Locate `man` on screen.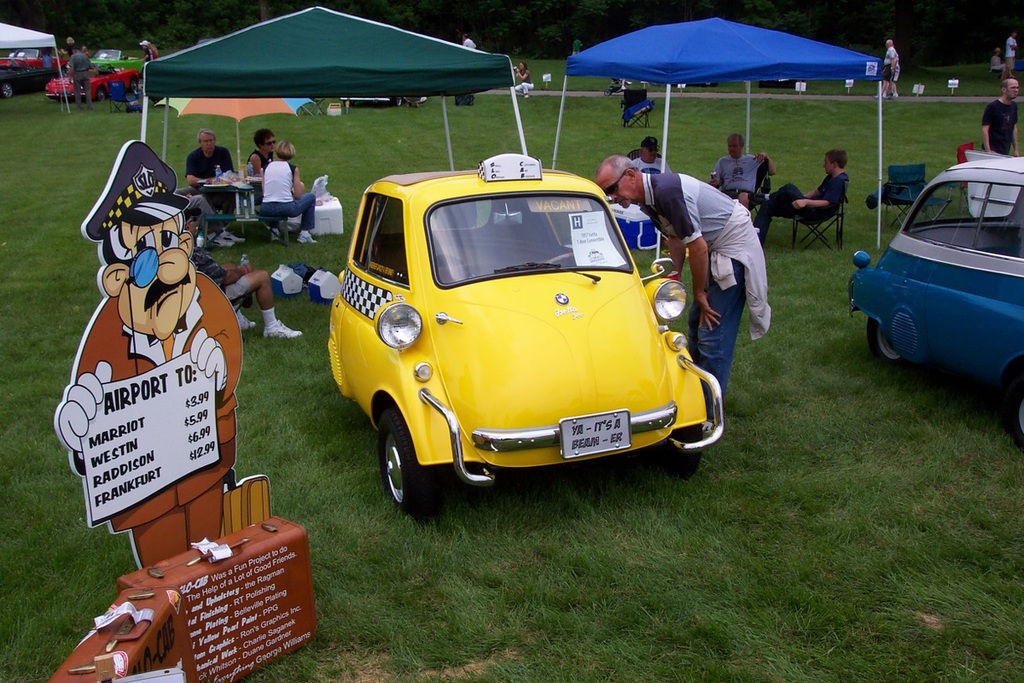
On screen at <box>597,155,771,393</box>.
